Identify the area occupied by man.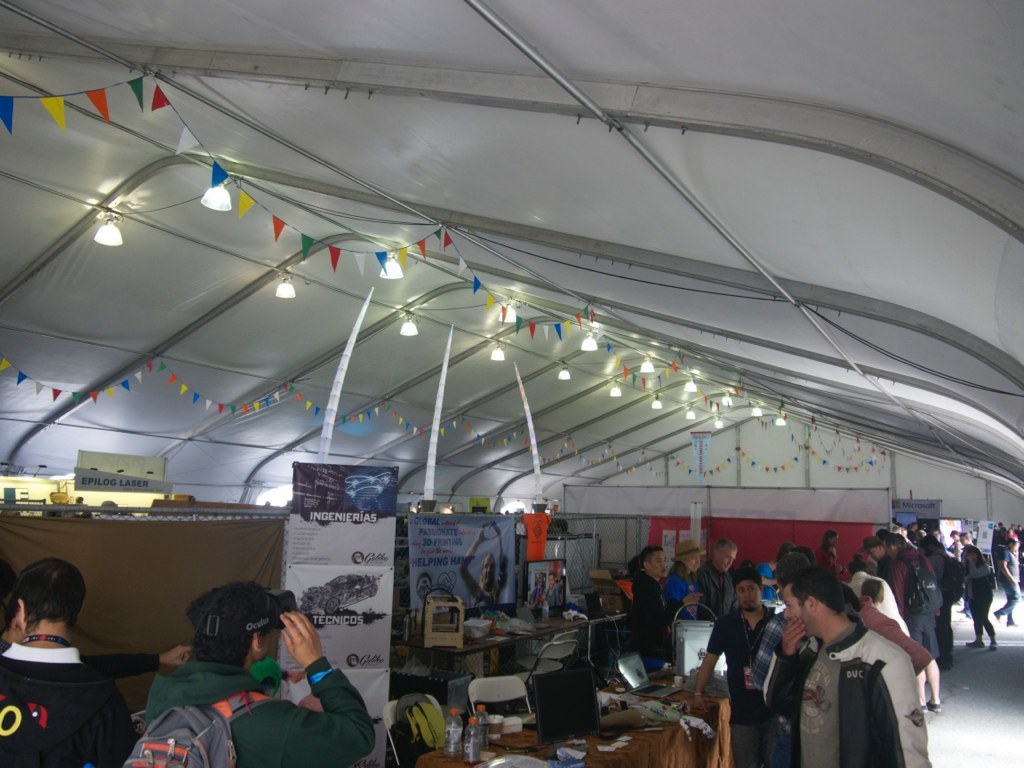
Area: l=759, t=567, r=931, b=767.
